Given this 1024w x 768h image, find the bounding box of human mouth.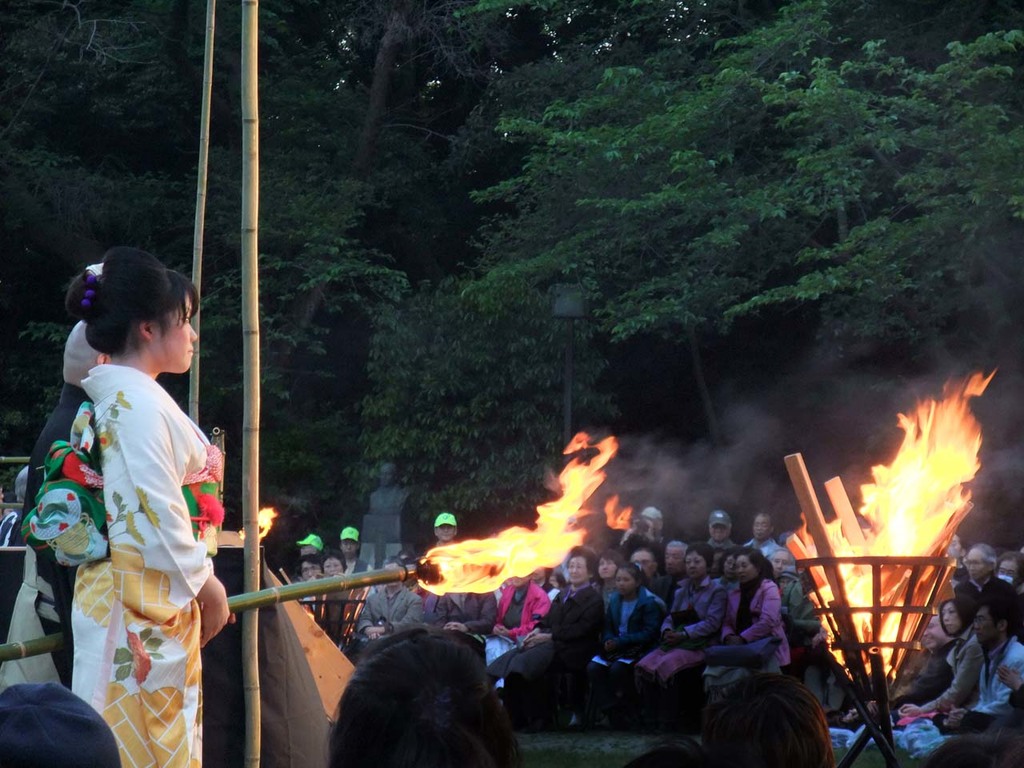
locate(344, 550, 352, 558).
